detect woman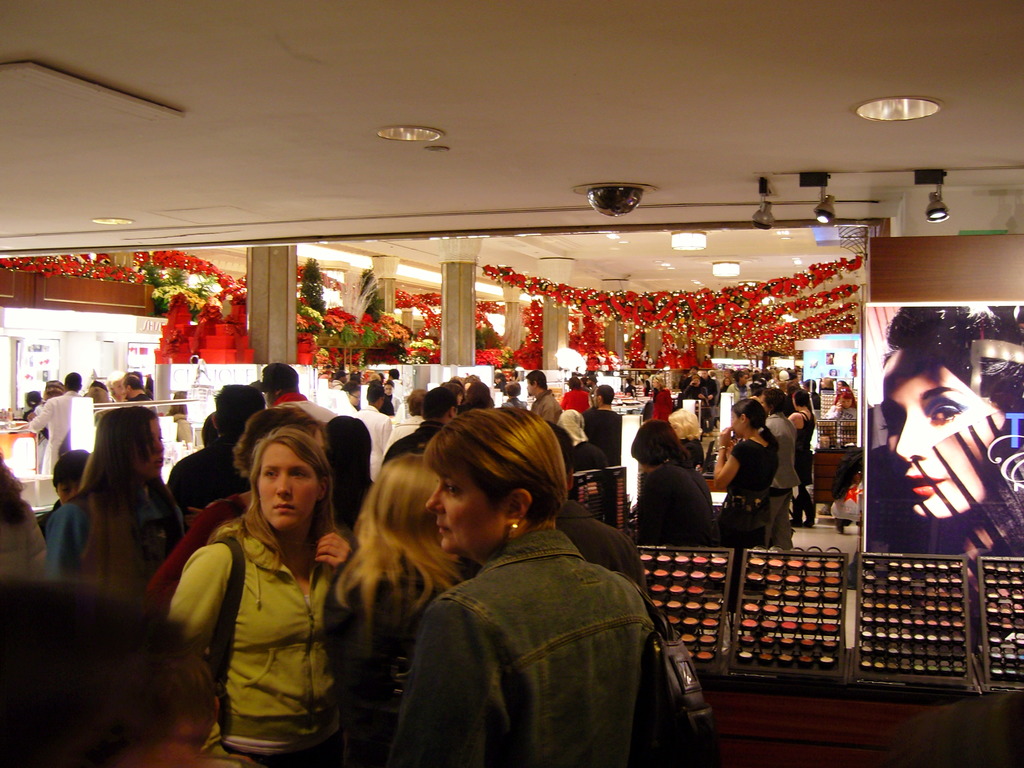
<bbox>333, 447, 462, 767</bbox>
